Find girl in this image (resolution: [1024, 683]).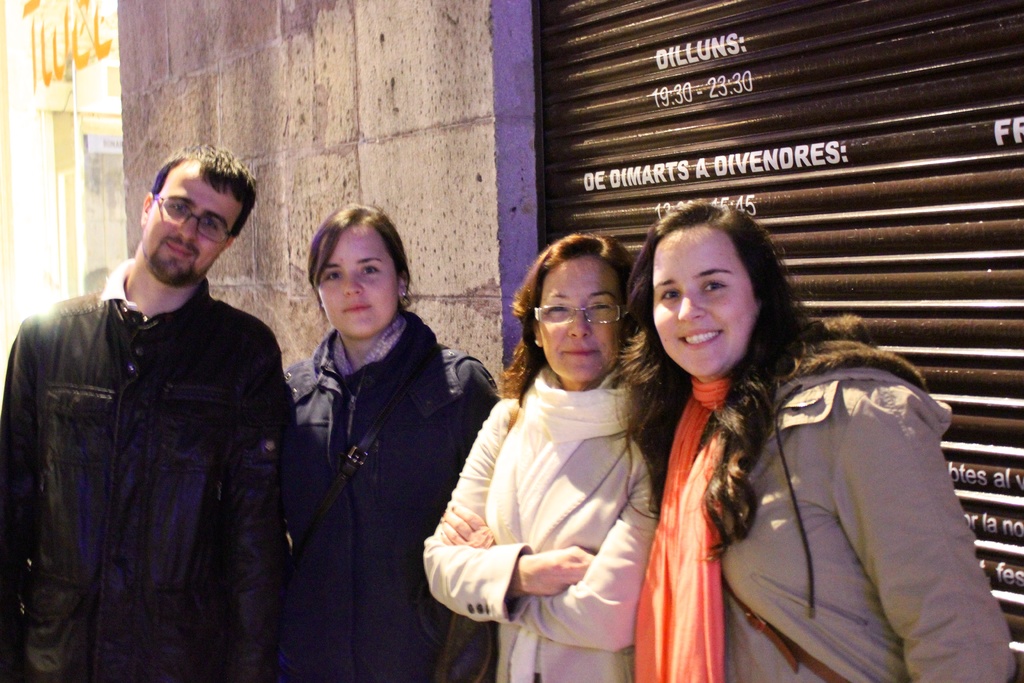
bbox=[604, 195, 1023, 682].
